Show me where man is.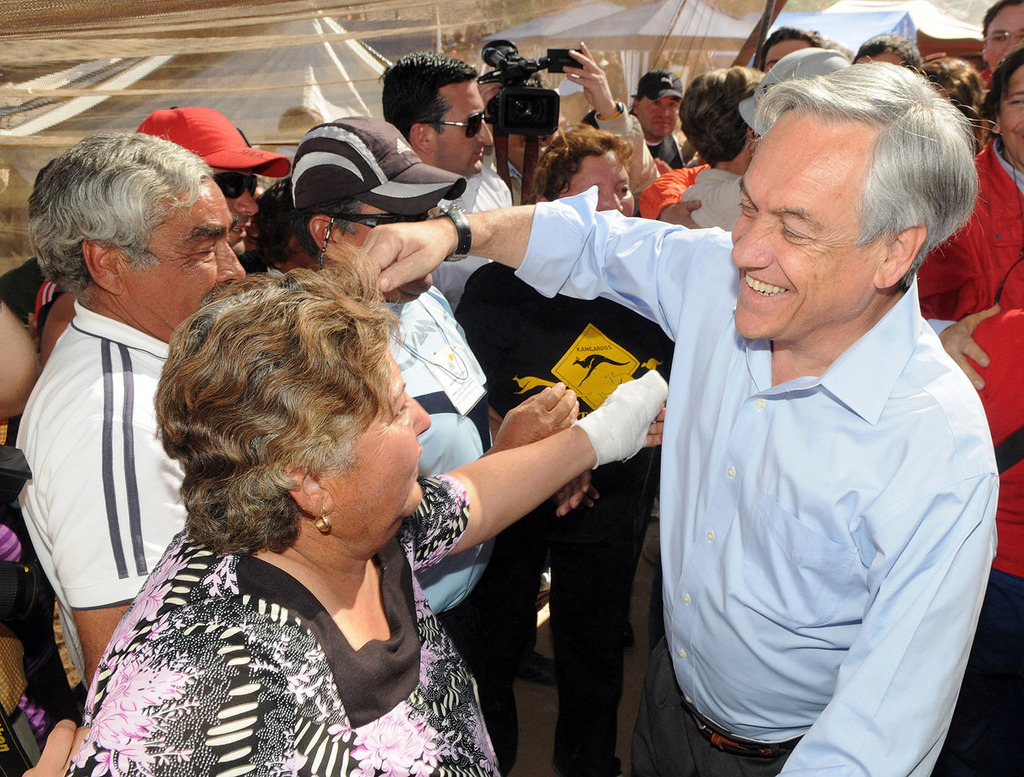
man is at 636,23,832,230.
